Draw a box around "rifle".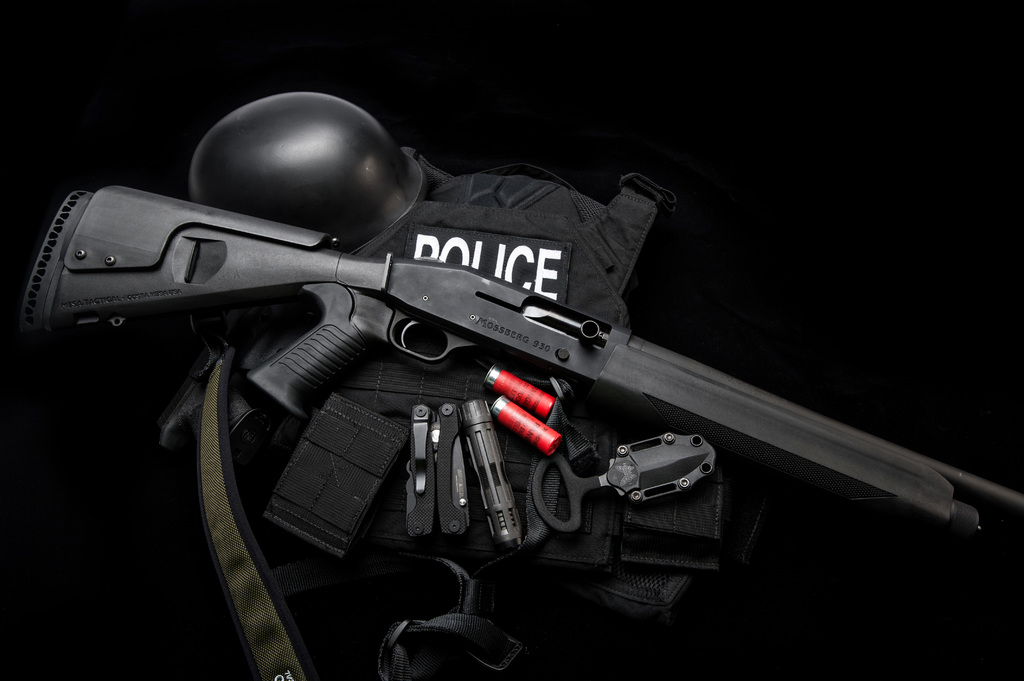
[21,186,1023,568].
